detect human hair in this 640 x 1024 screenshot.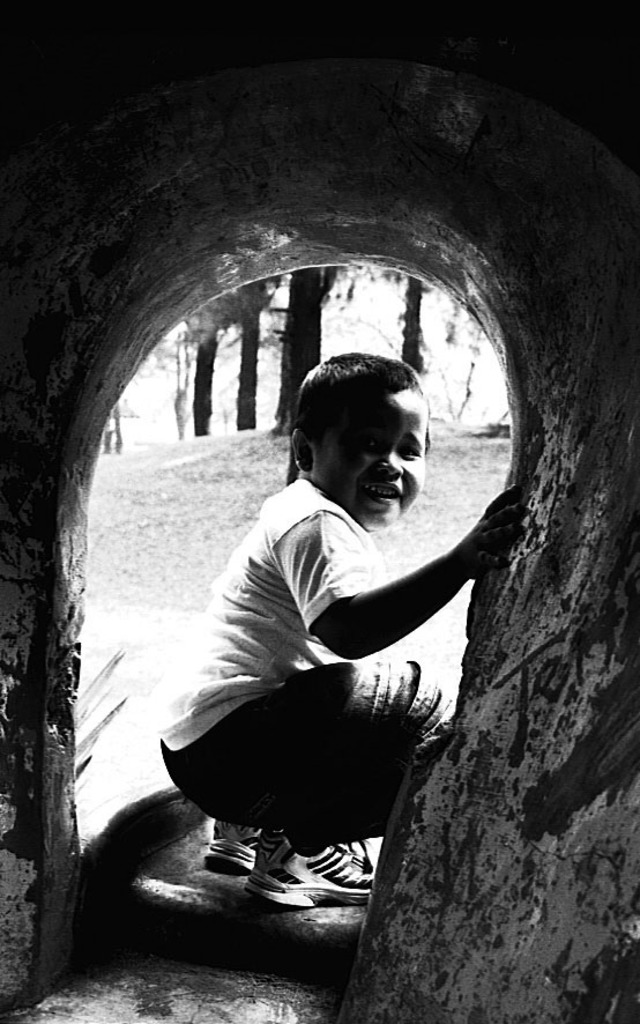
Detection: rect(296, 355, 426, 468).
